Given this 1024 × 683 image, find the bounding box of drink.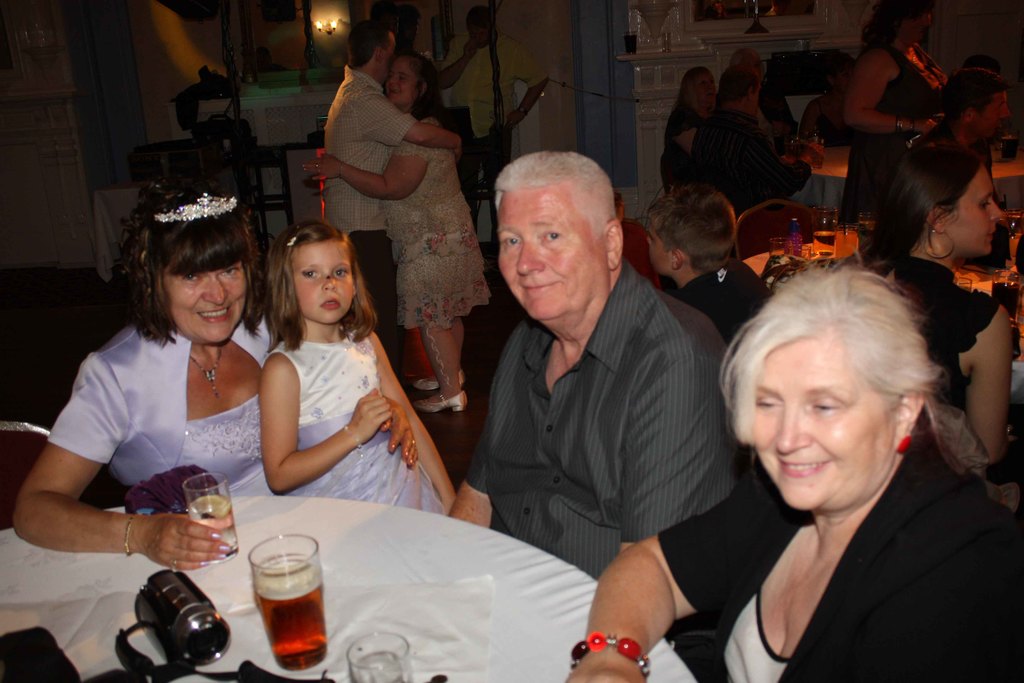
(991, 281, 1020, 324).
